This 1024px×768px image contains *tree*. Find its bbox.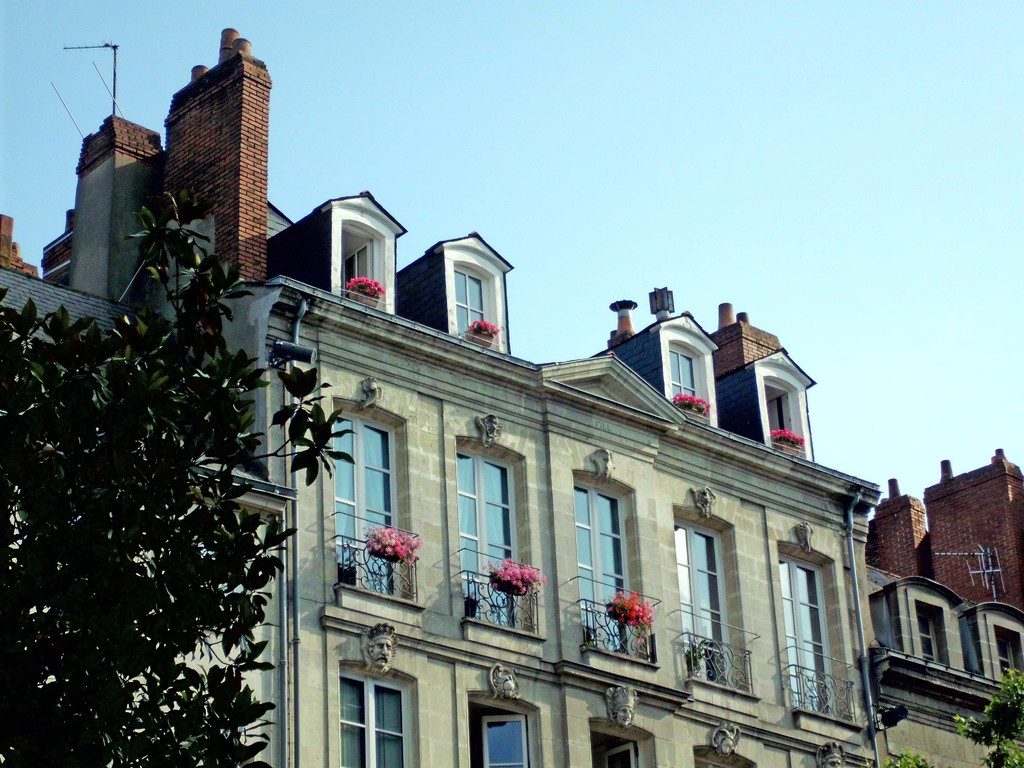
Rect(0, 172, 360, 767).
